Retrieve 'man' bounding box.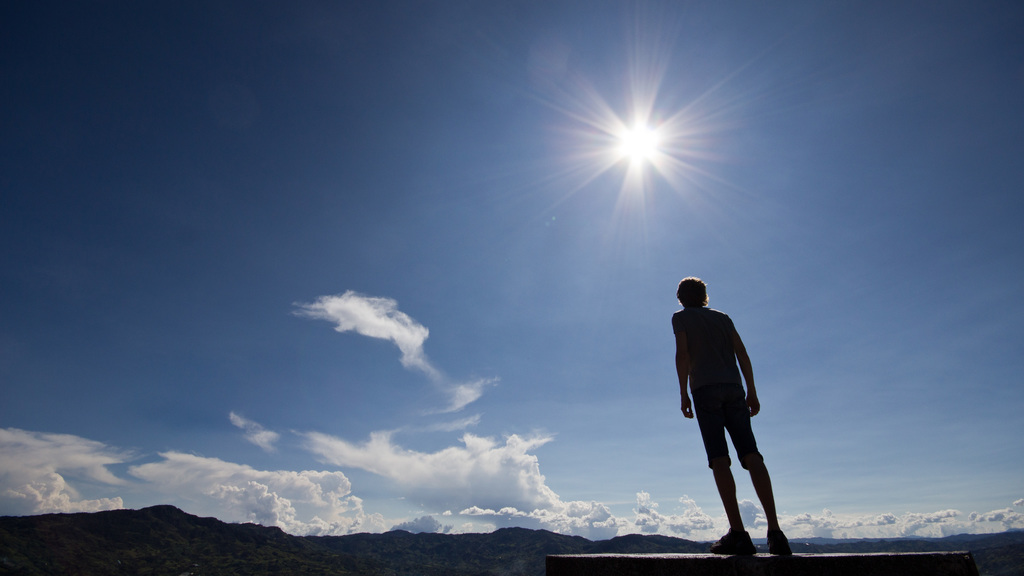
Bounding box: box=[673, 278, 786, 556].
